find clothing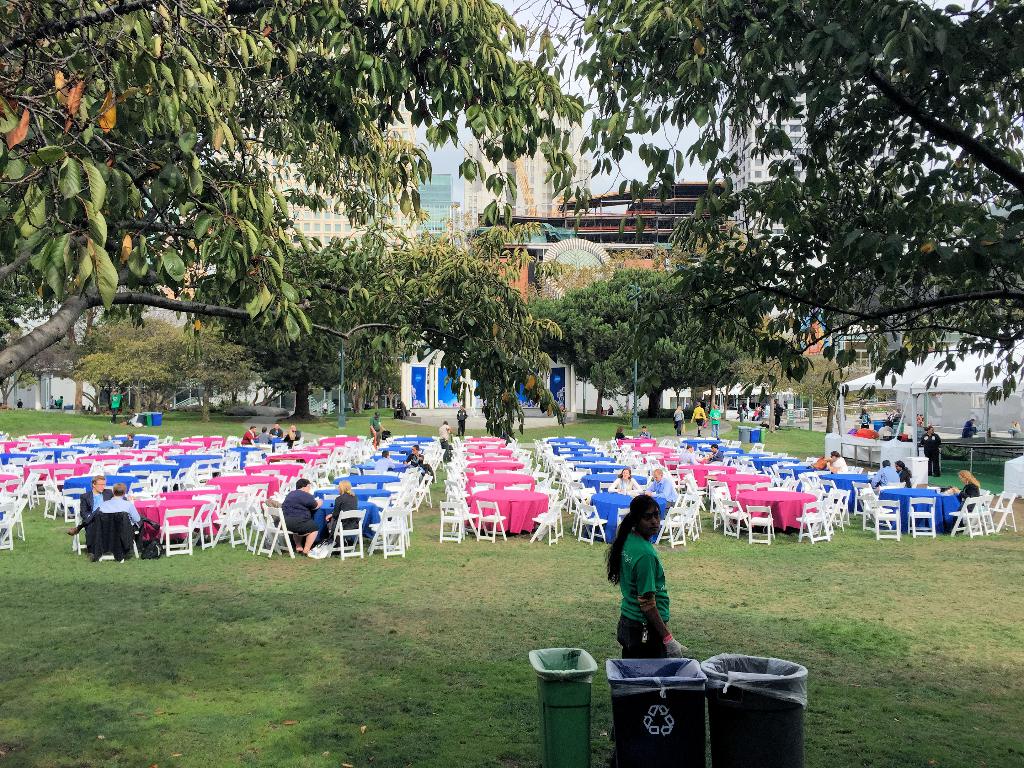
bbox=[831, 455, 849, 476]
